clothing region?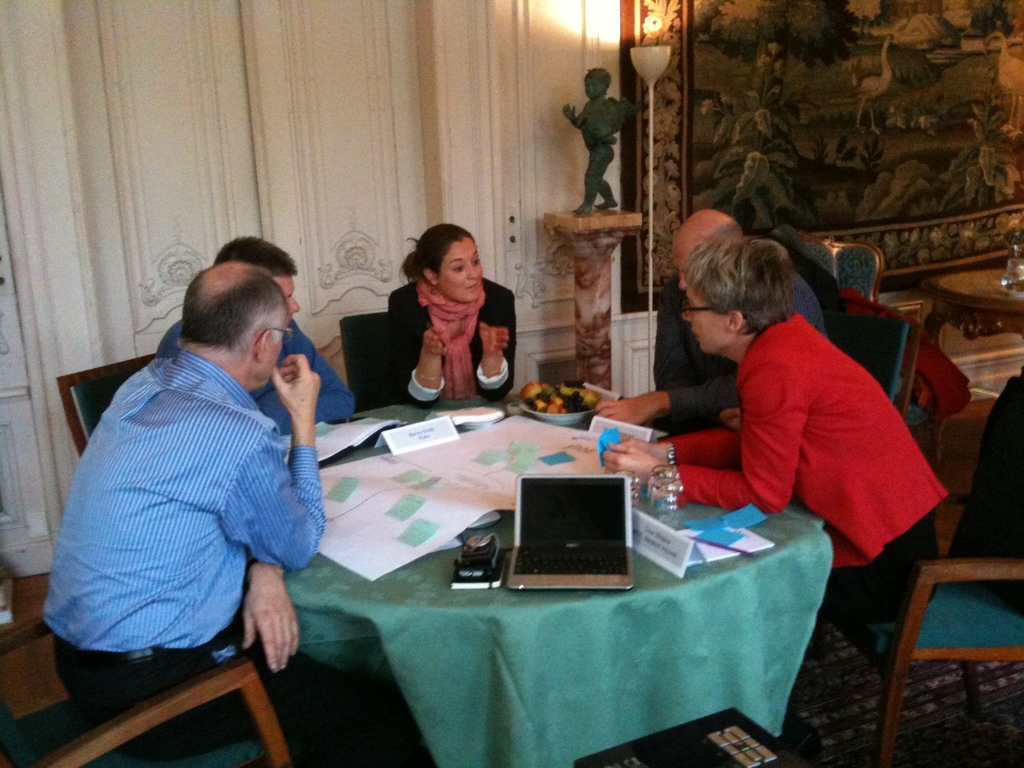
pyautogui.locateOnScreen(833, 514, 972, 625)
